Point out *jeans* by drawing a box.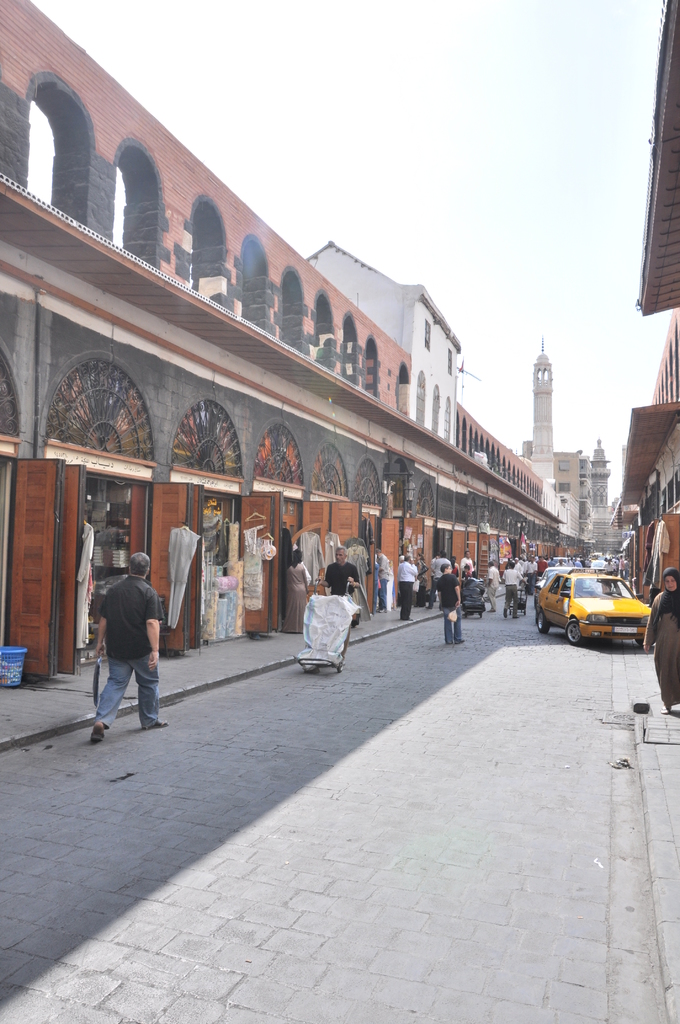
pyautogui.locateOnScreen(88, 652, 161, 725).
